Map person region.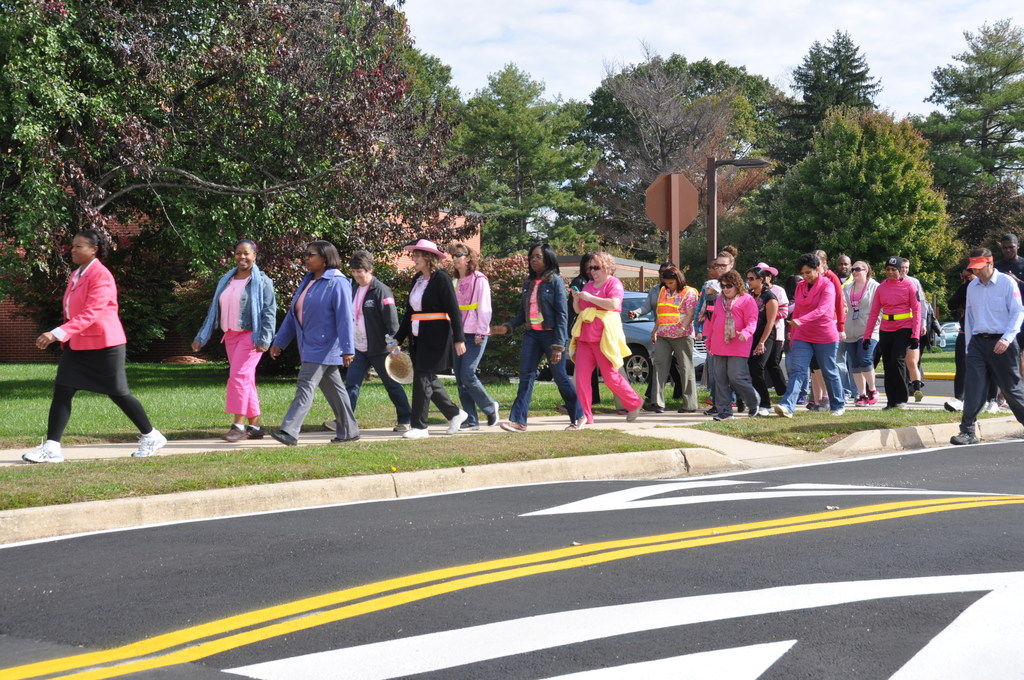
Mapped to bbox=(266, 235, 370, 446).
